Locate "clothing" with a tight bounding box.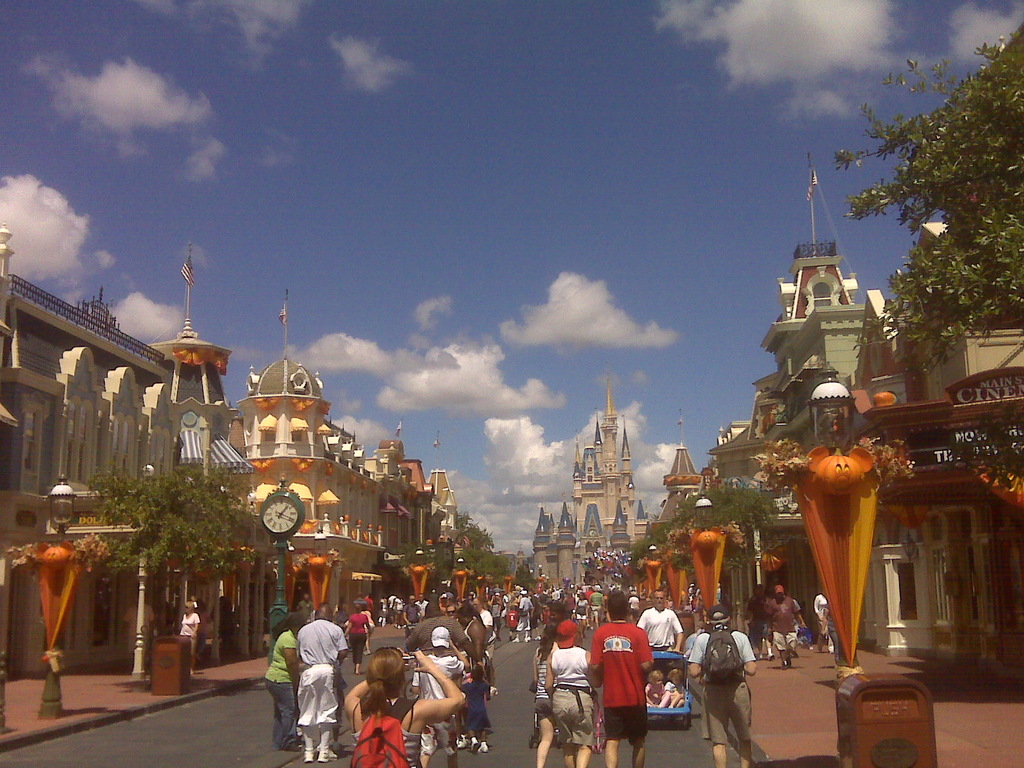
box=[685, 626, 756, 749].
